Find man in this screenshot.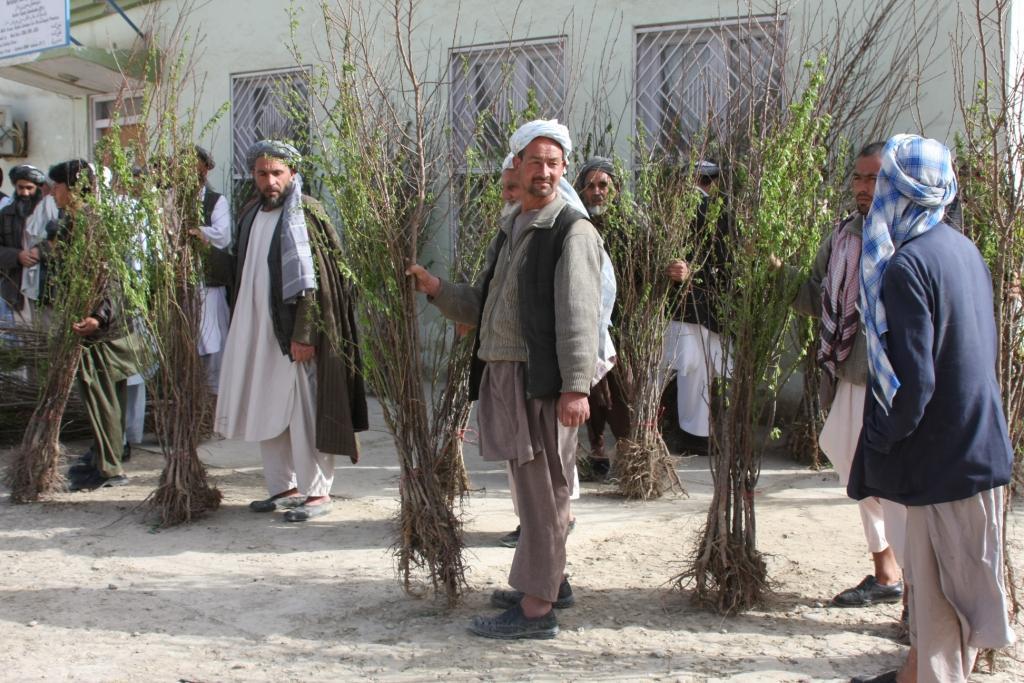
The bounding box for man is x1=651, y1=165, x2=762, y2=459.
